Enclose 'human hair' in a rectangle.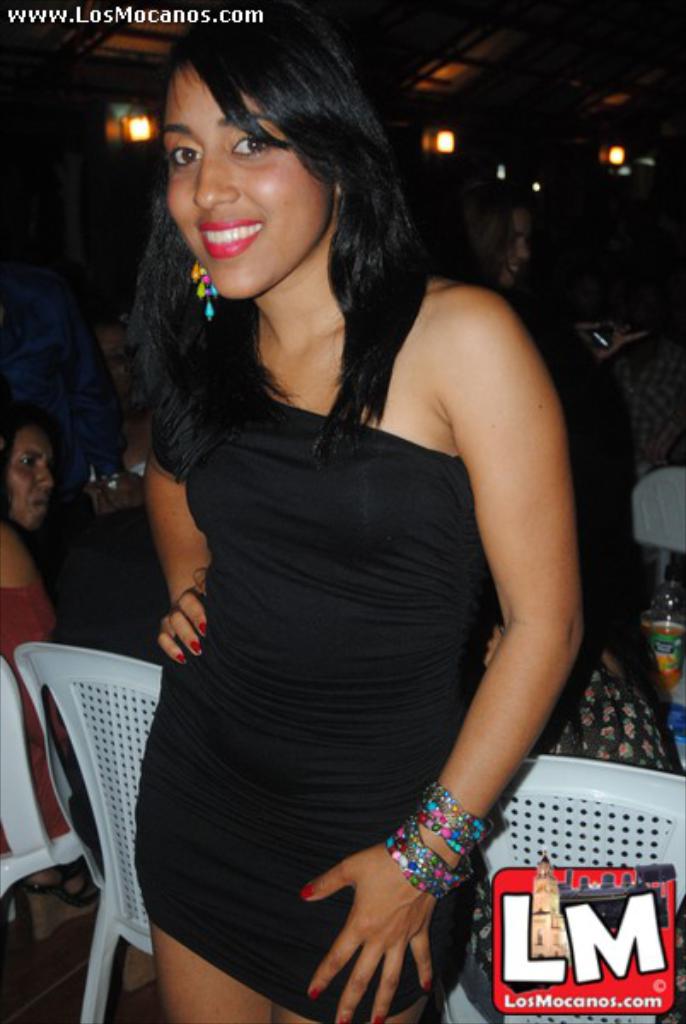
x1=0 y1=401 x2=65 y2=529.
